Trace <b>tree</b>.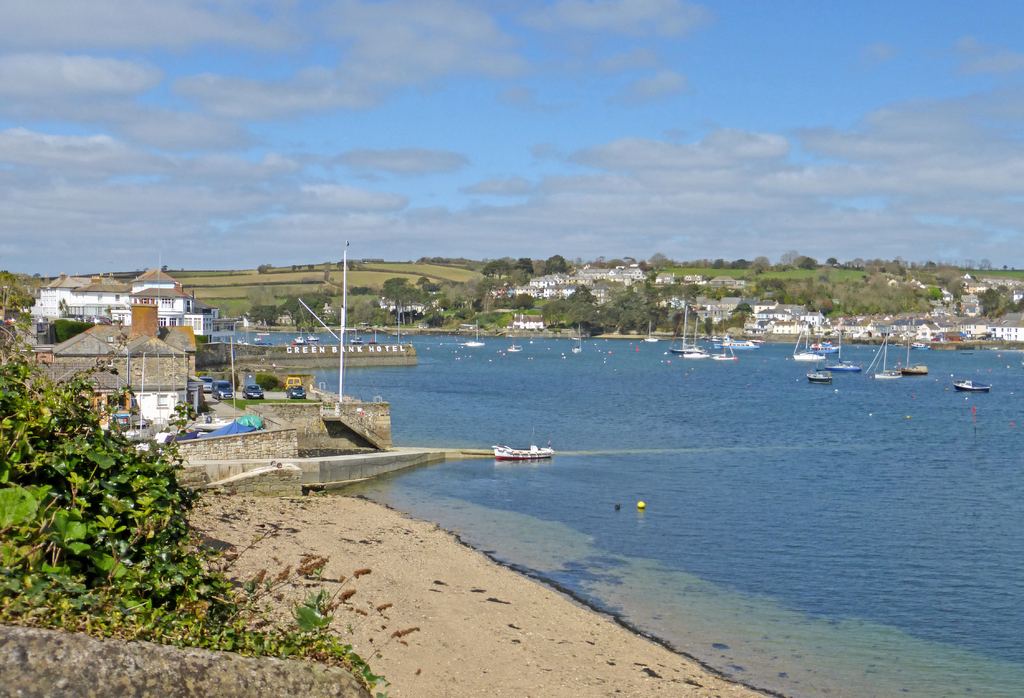
Traced to select_region(3, 275, 376, 695).
